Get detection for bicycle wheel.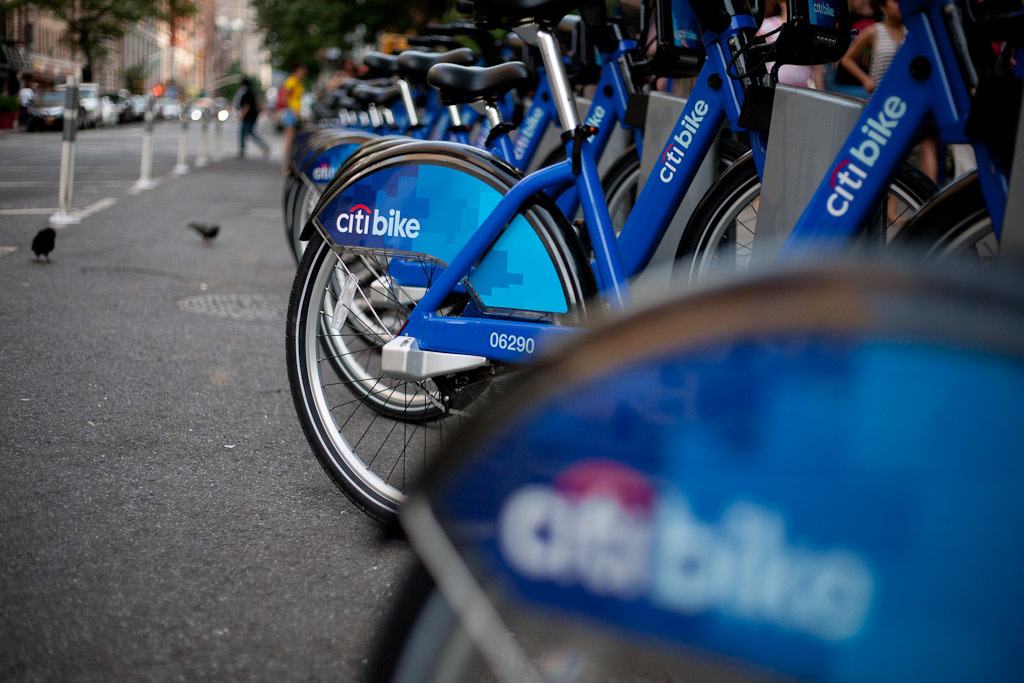
Detection: Rect(681, 134, 987, 303).
